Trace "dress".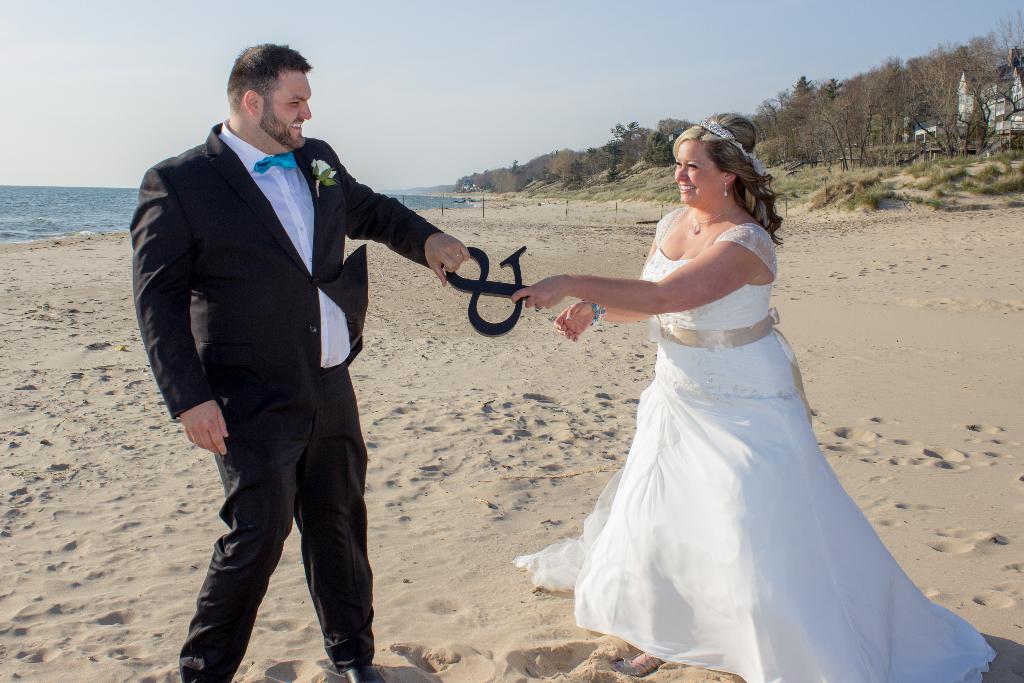
Traced to bbox=(514, 208, 995, 682).
